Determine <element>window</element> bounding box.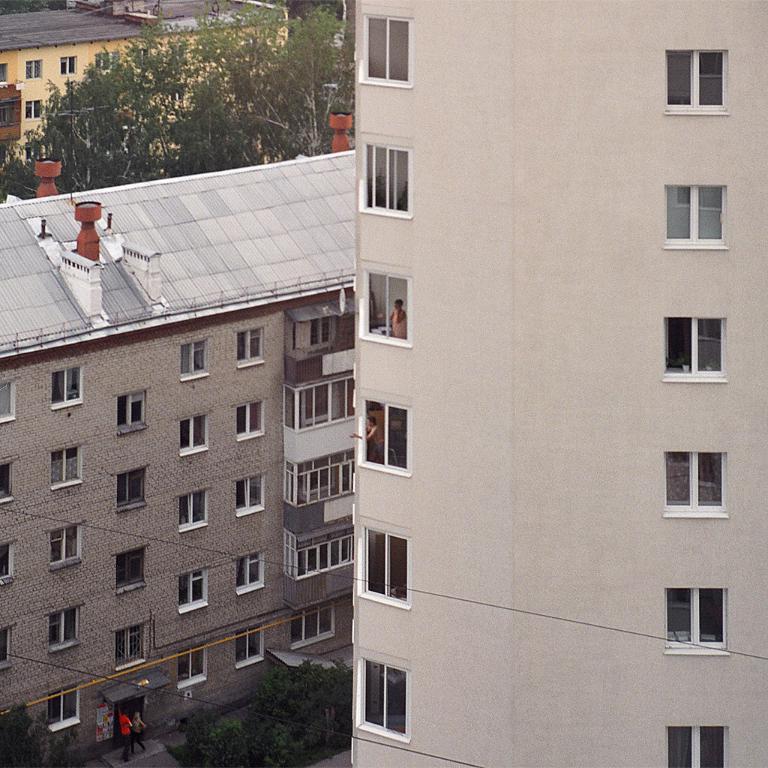
Determined: {"left": 226, "top": 469, "right": 267, "bottom": 515}.
